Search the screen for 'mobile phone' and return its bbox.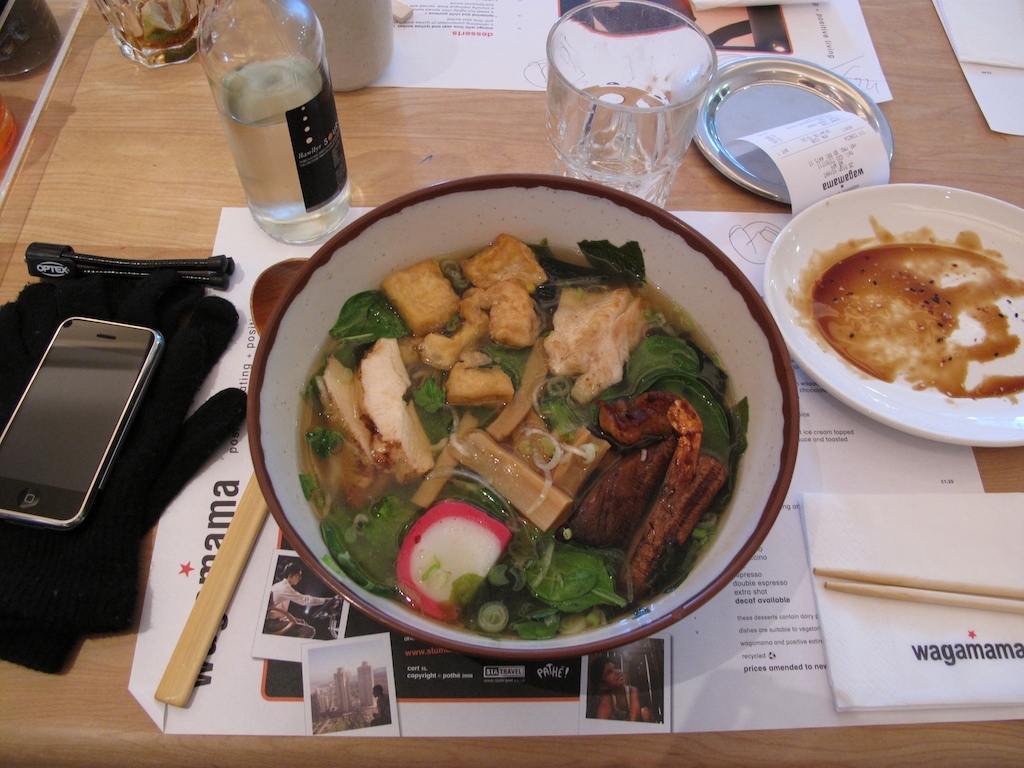
Found: x1=7 y1=246 x2=171 y2=513.
